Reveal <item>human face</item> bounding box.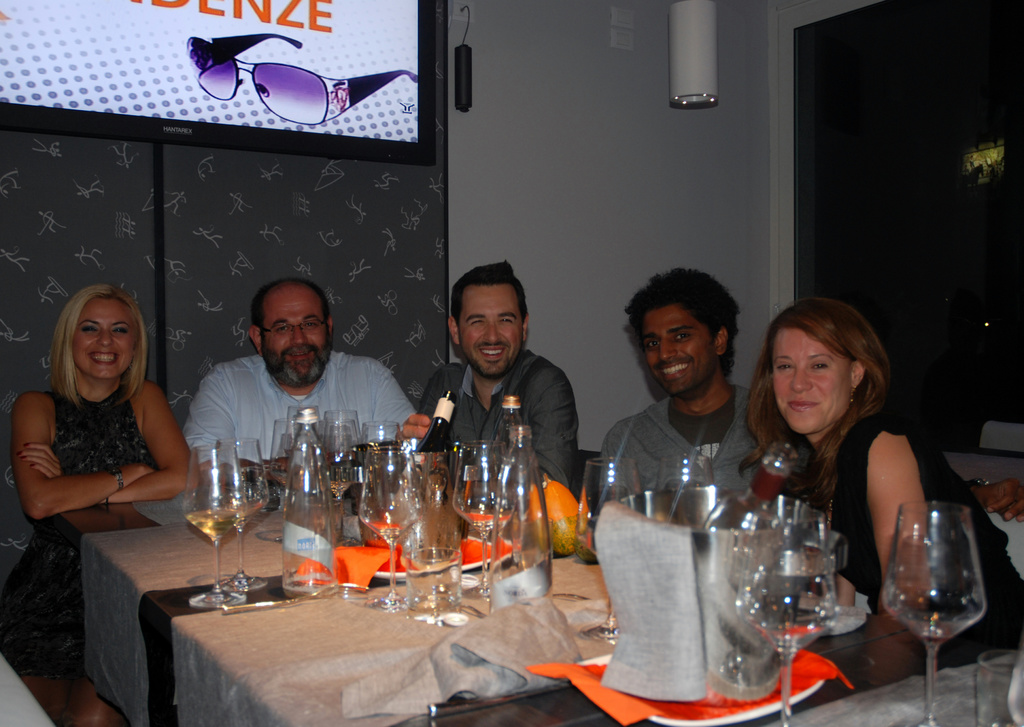
Revealed: 771,329,849,434.
